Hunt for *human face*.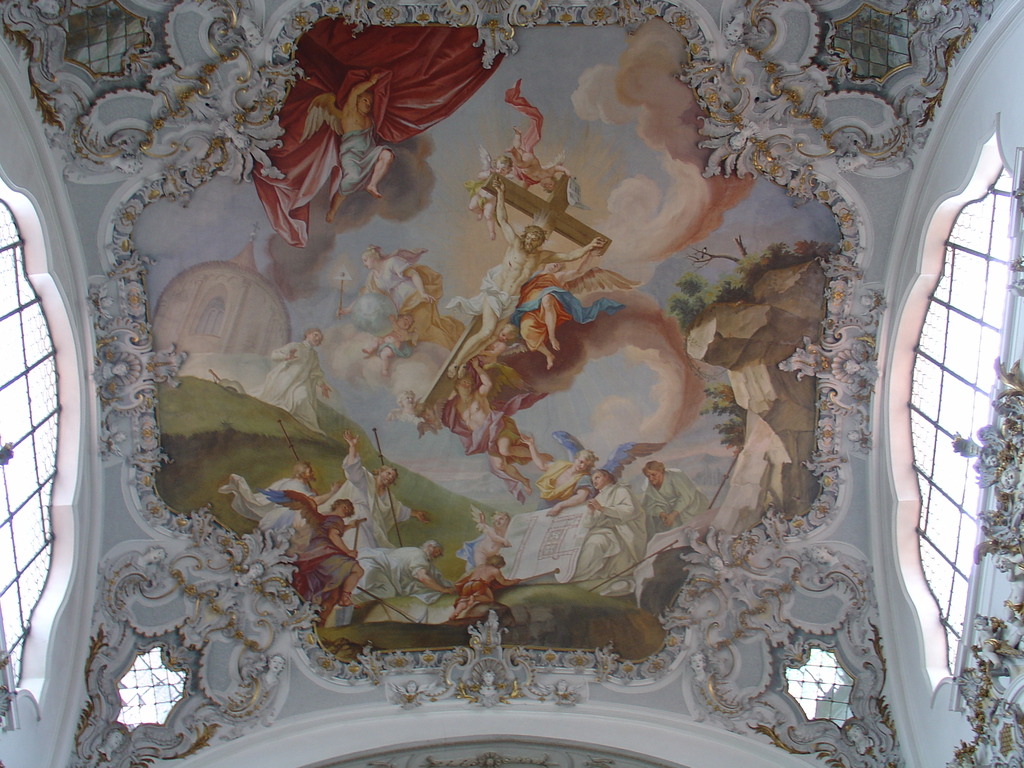
Hunted down at BBox(497, 516, 505, 526).
